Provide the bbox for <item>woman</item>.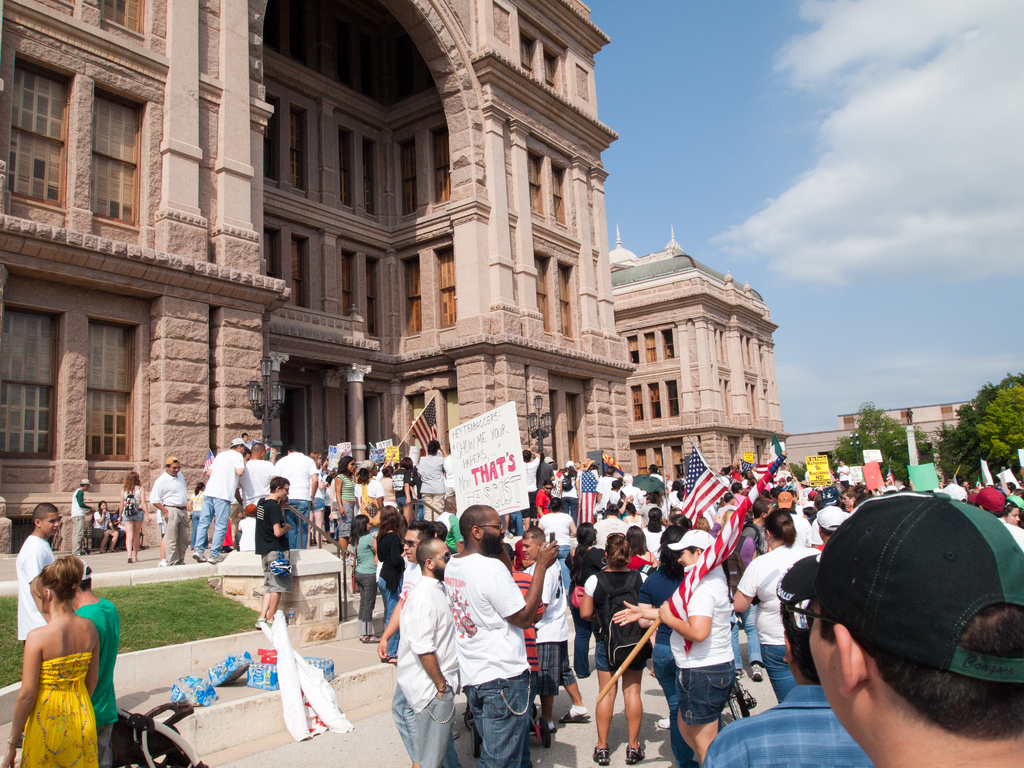
box=[563, 522, 608, 682].
